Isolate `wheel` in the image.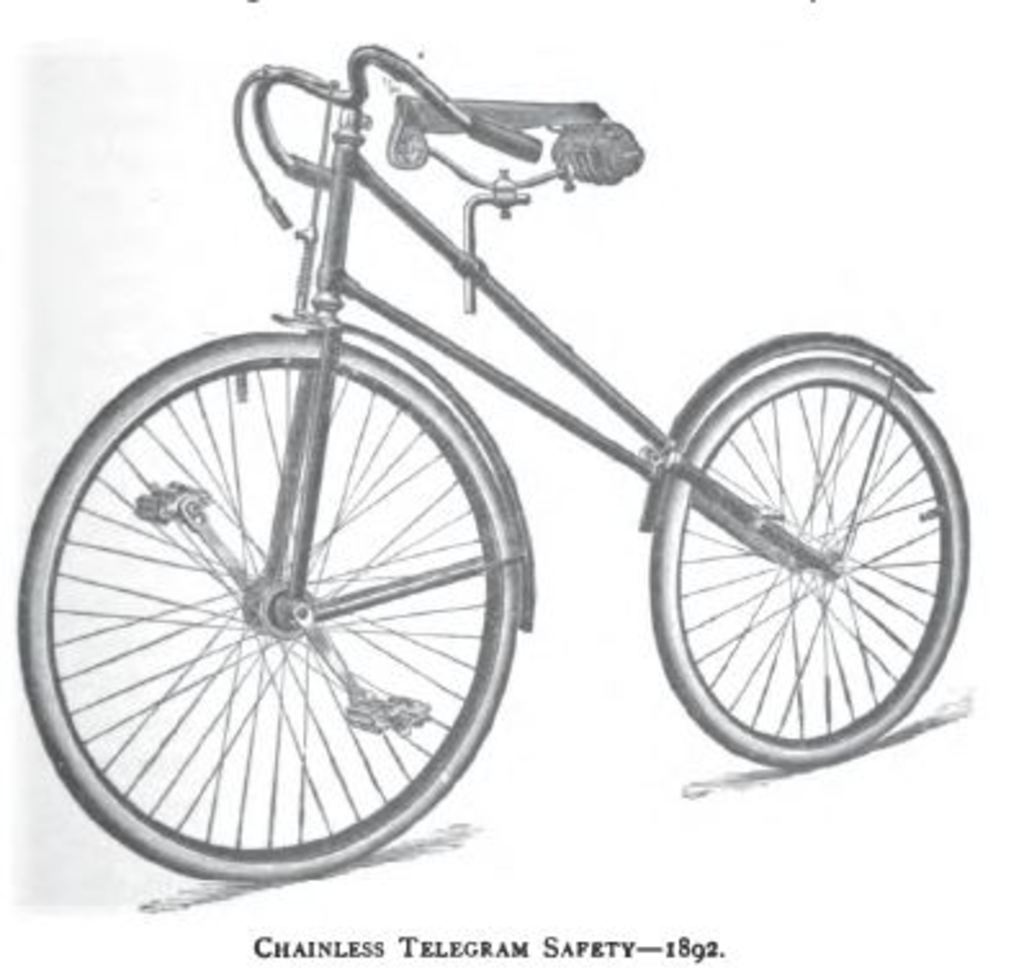
Isolated region: locate(651, 358, 970, 772).
